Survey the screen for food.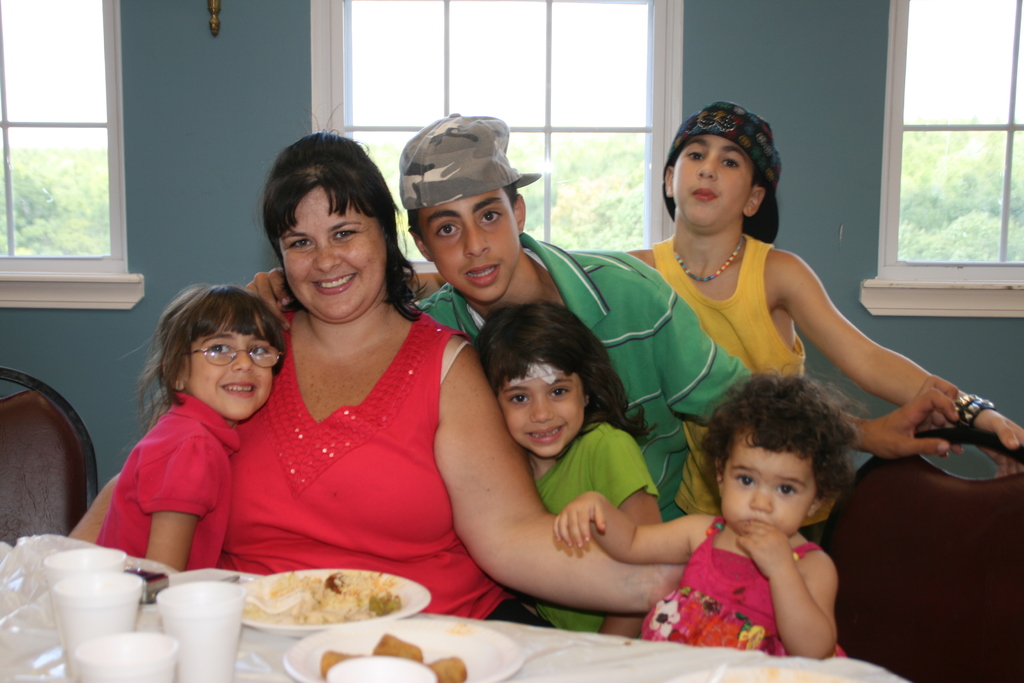
Survey found: locate(320, 647, 355, 671).
